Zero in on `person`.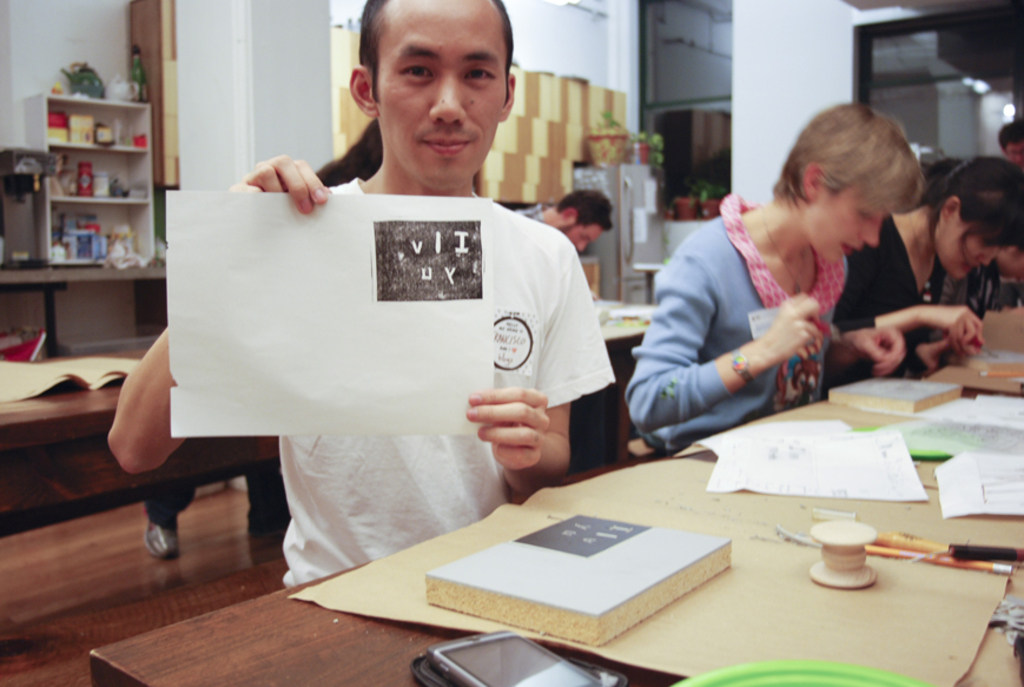
Zeroed in: [x1=995, y1=121, x2=1023, y2=166].
